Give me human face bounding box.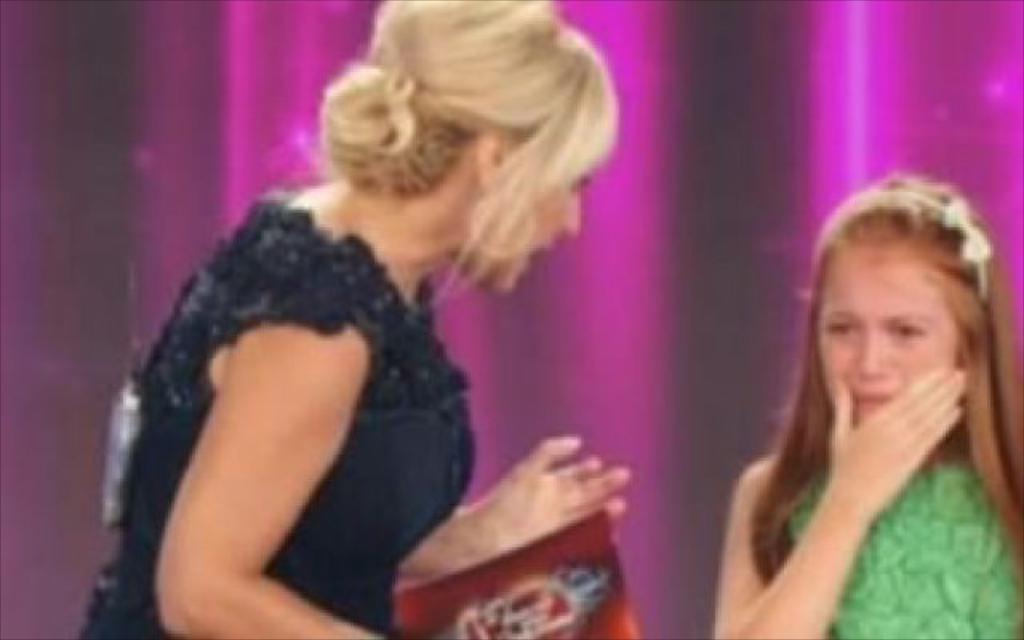
[814, 226, 962, 429].
